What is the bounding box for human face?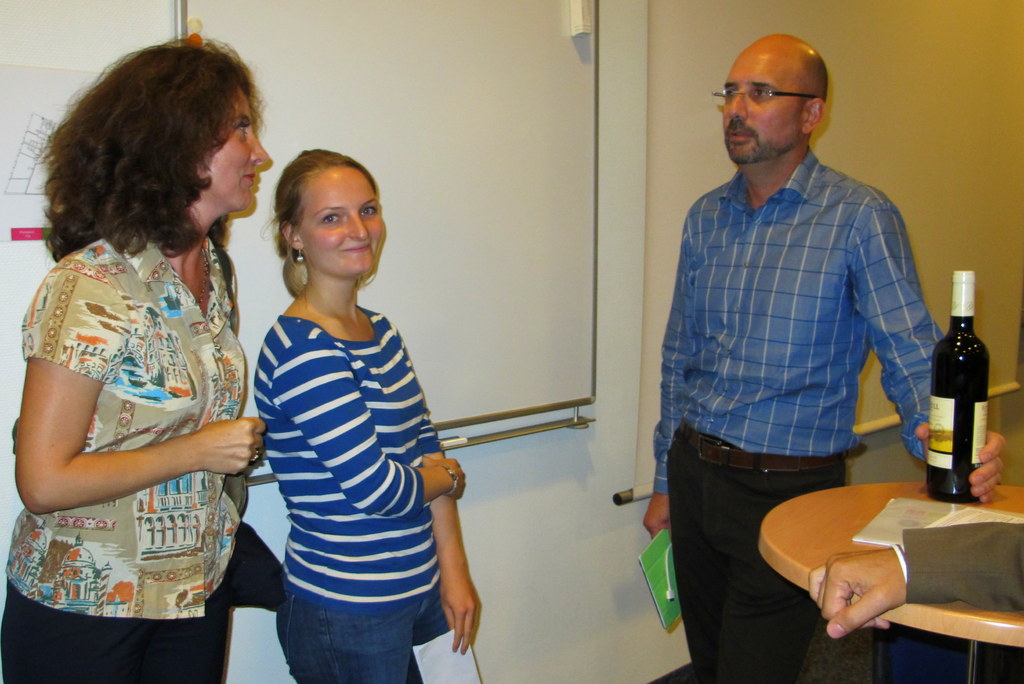
rect(723, 45, 800, 164).
